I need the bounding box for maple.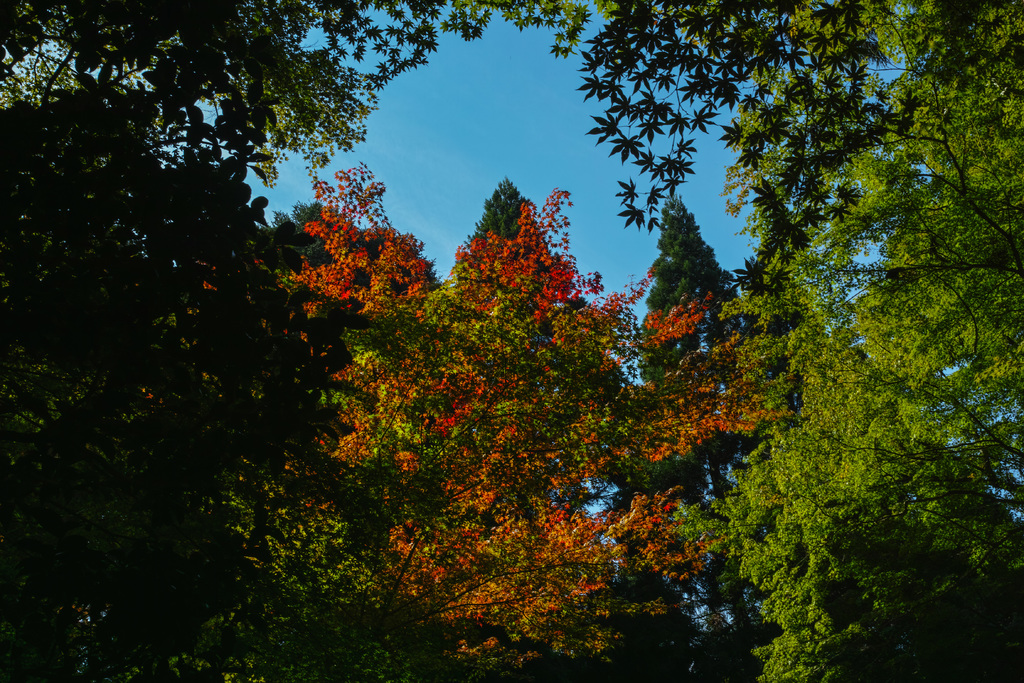
Here it is: 468,183,603,391.
